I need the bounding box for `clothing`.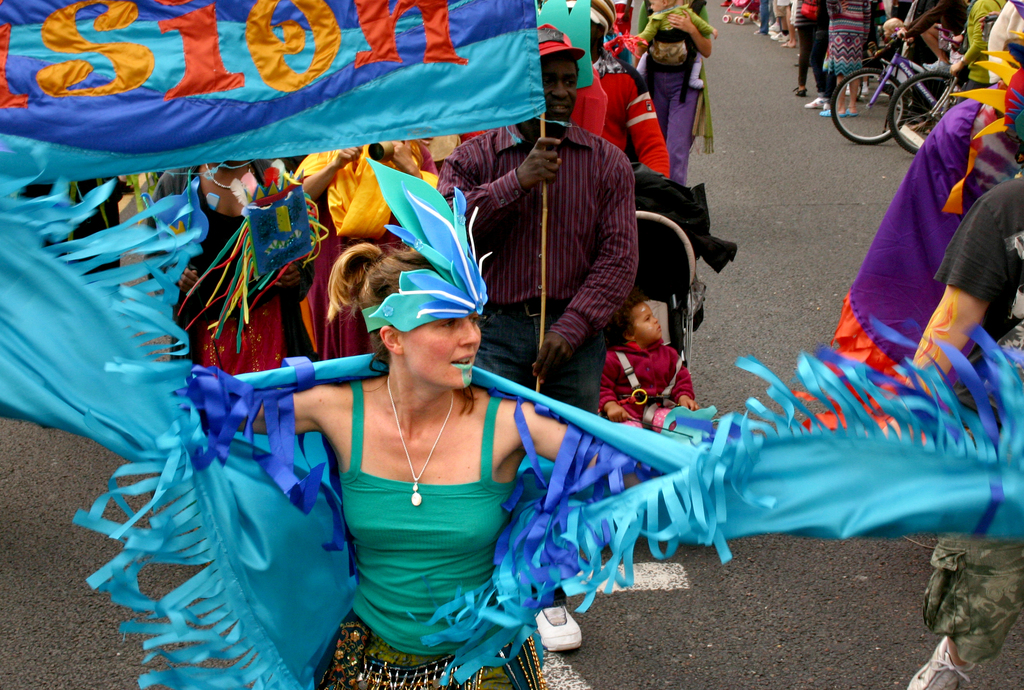
Here it is: [x1=324, y1=381, x2=543, y2=688].
